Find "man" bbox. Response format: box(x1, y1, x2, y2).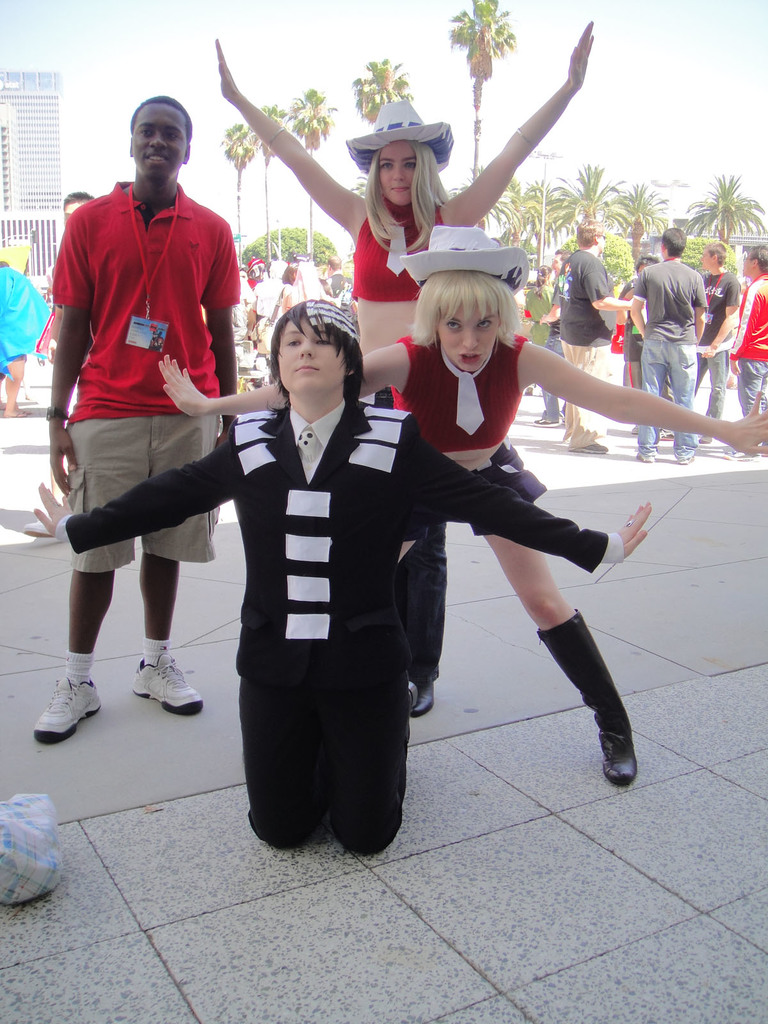
box(266, 247, 310, 305).
